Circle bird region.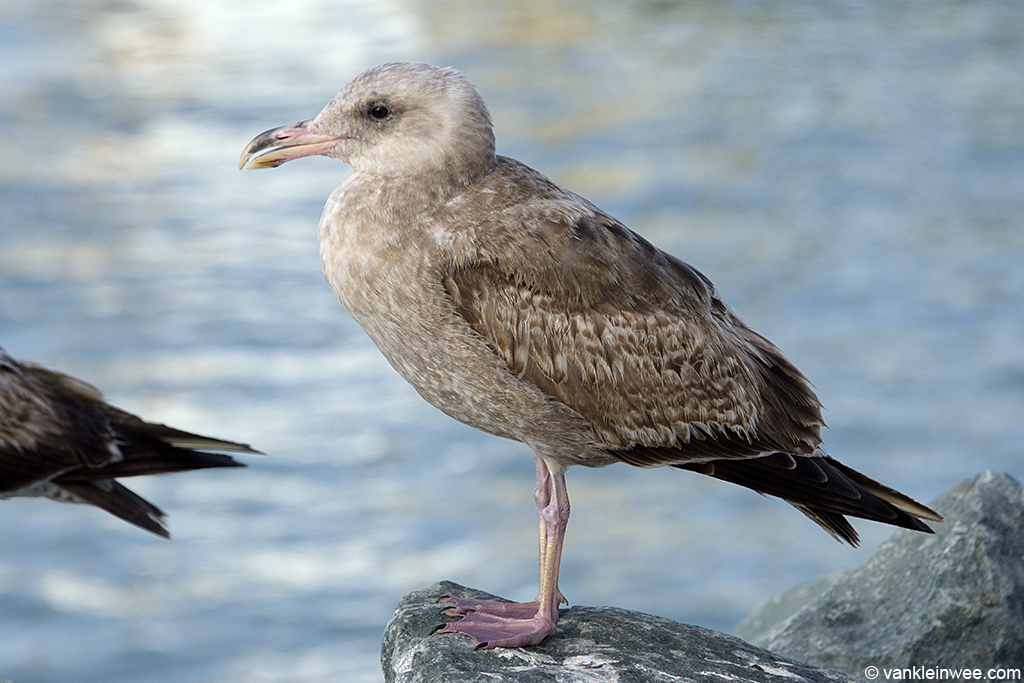
Region: x1=0, y1=345, x2=264, y2=543.
